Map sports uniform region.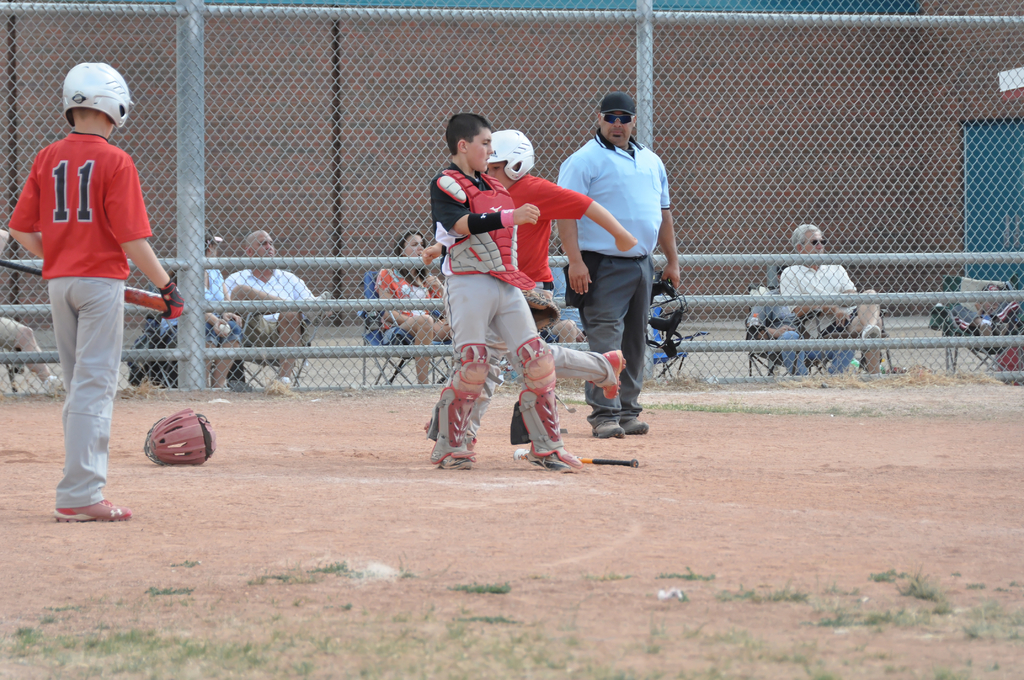
Mapped to region(435, 163, 582, 470).
